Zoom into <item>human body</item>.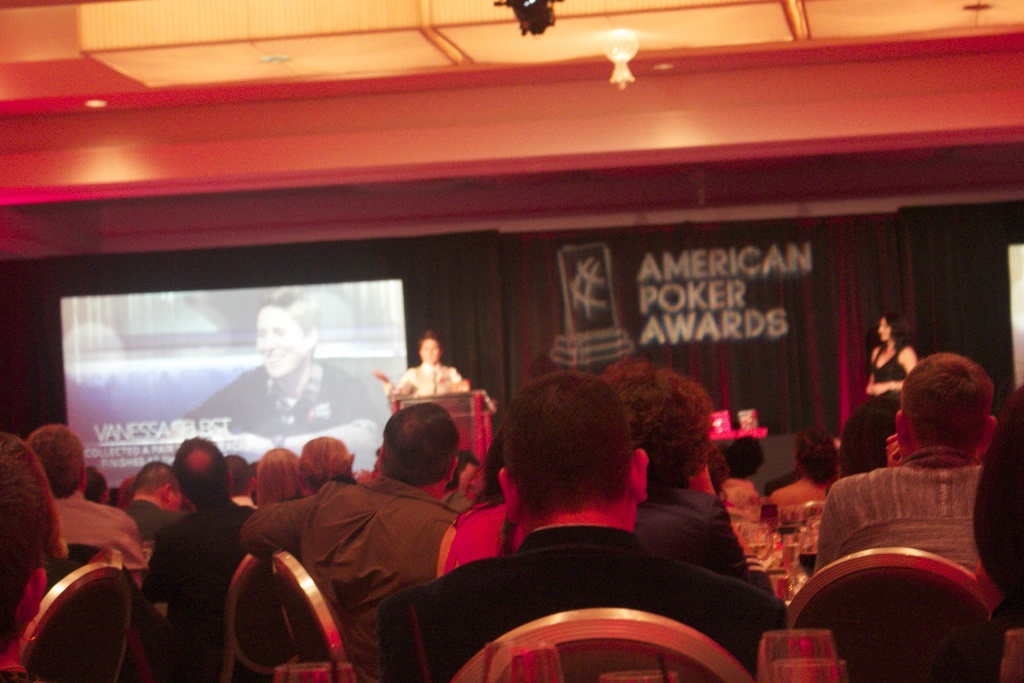
Zoom target: (x1=633, y1=481, x2=771, y2=591).
